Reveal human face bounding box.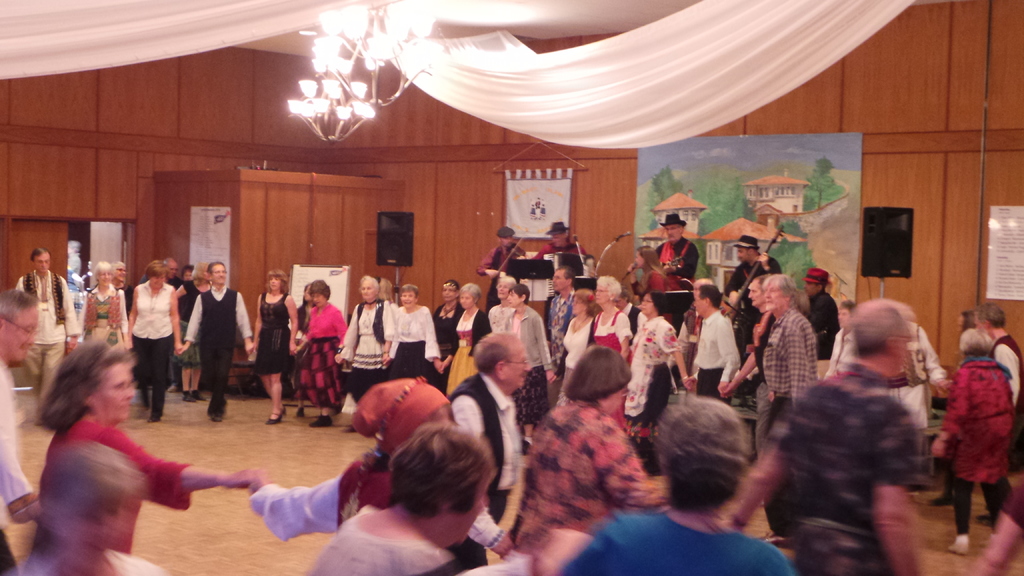
Revealed: <box>636,294,656,314</box>.
